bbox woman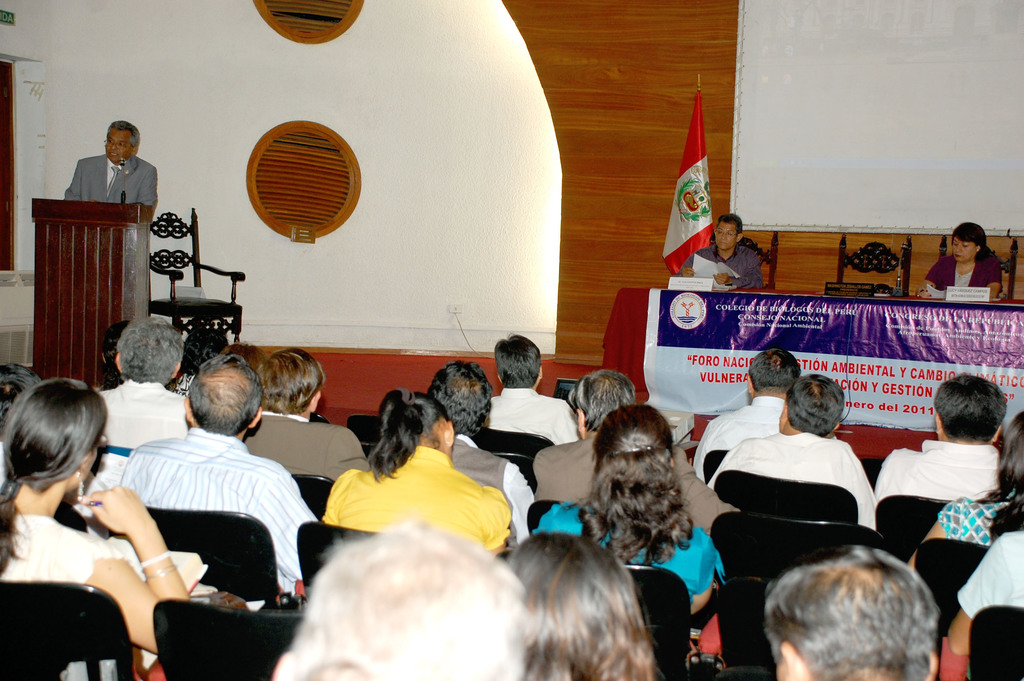
pyautogui.locateOnScreen(525, 399, 725, 621)
